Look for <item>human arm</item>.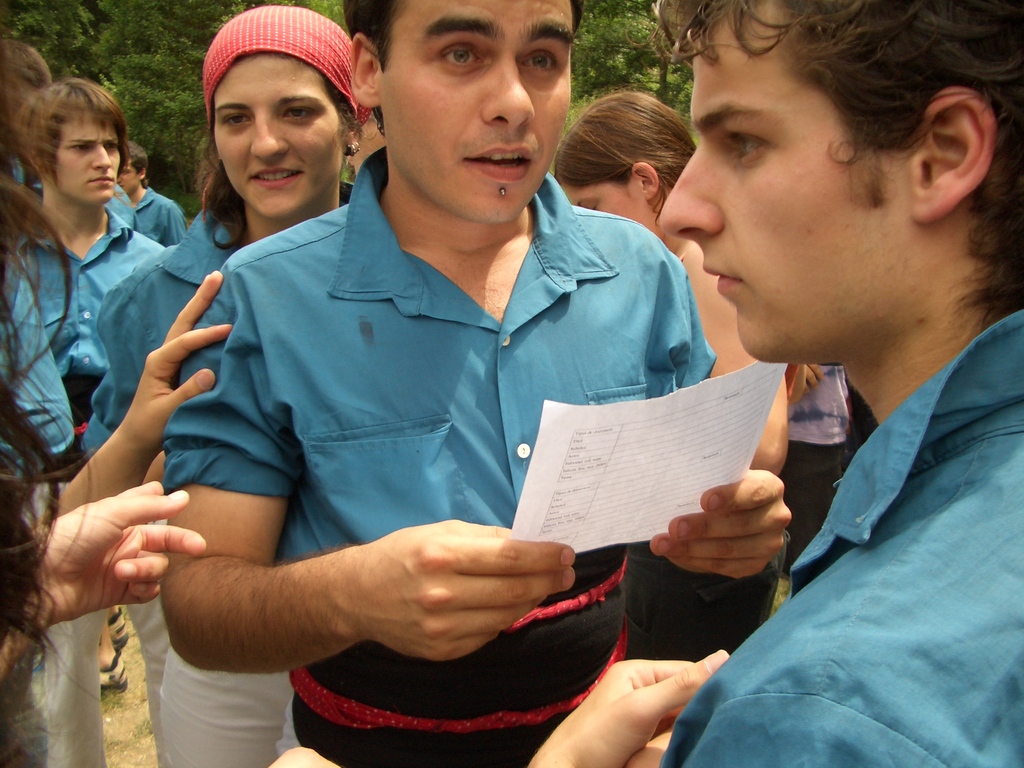
Found: <bbox>148, 490, 651, 724</bbox>.
